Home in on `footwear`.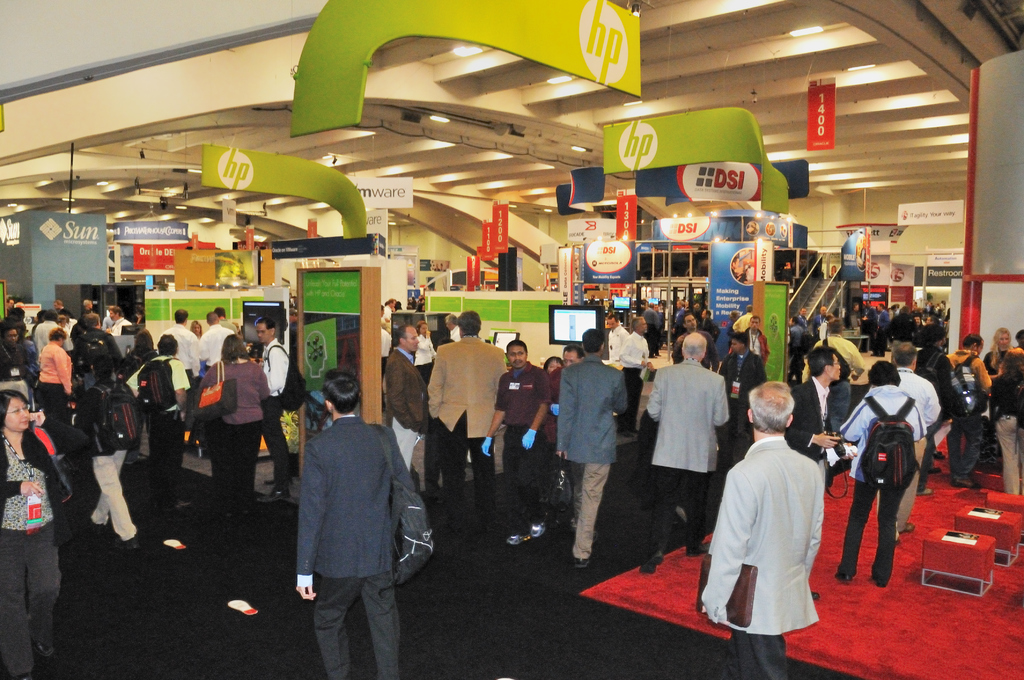
Homed in at 901, 524, 915, 534.
